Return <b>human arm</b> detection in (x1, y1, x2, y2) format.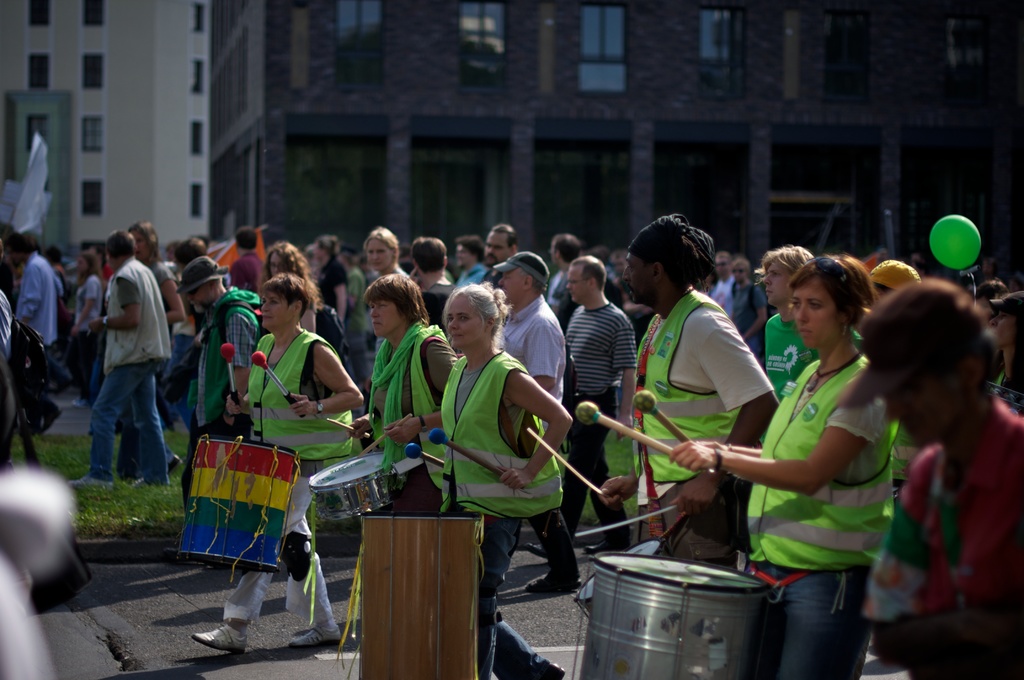
(344, 409, 378, 441).
